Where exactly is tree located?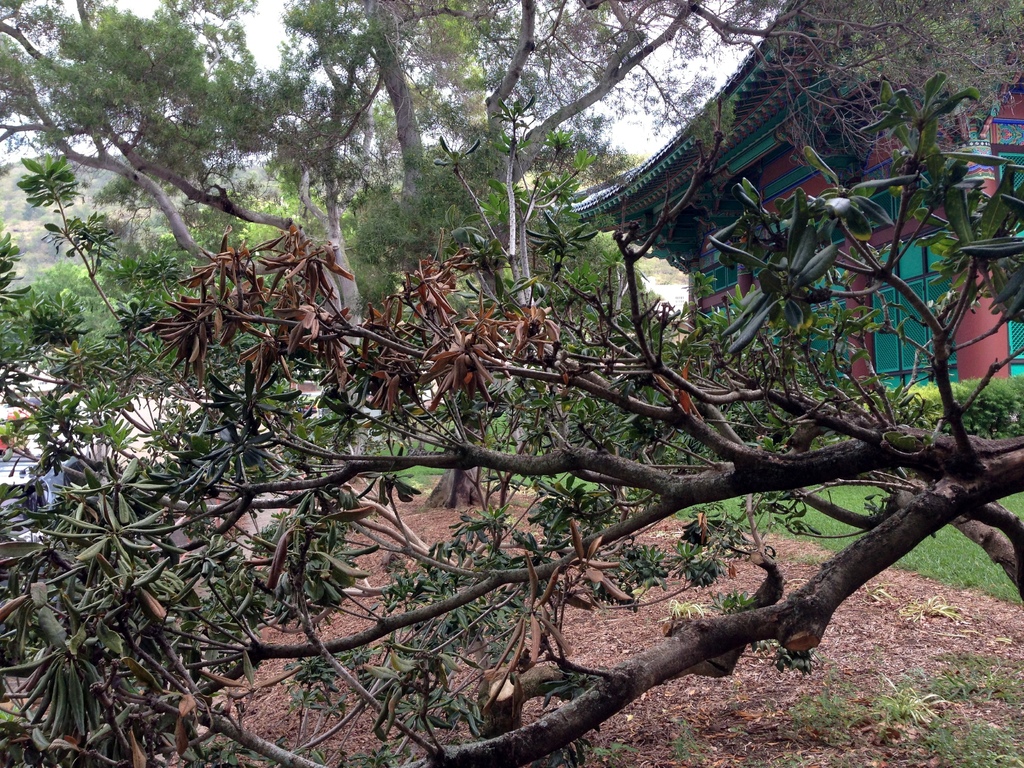
Its bounding box is 11/0/1023/767.
